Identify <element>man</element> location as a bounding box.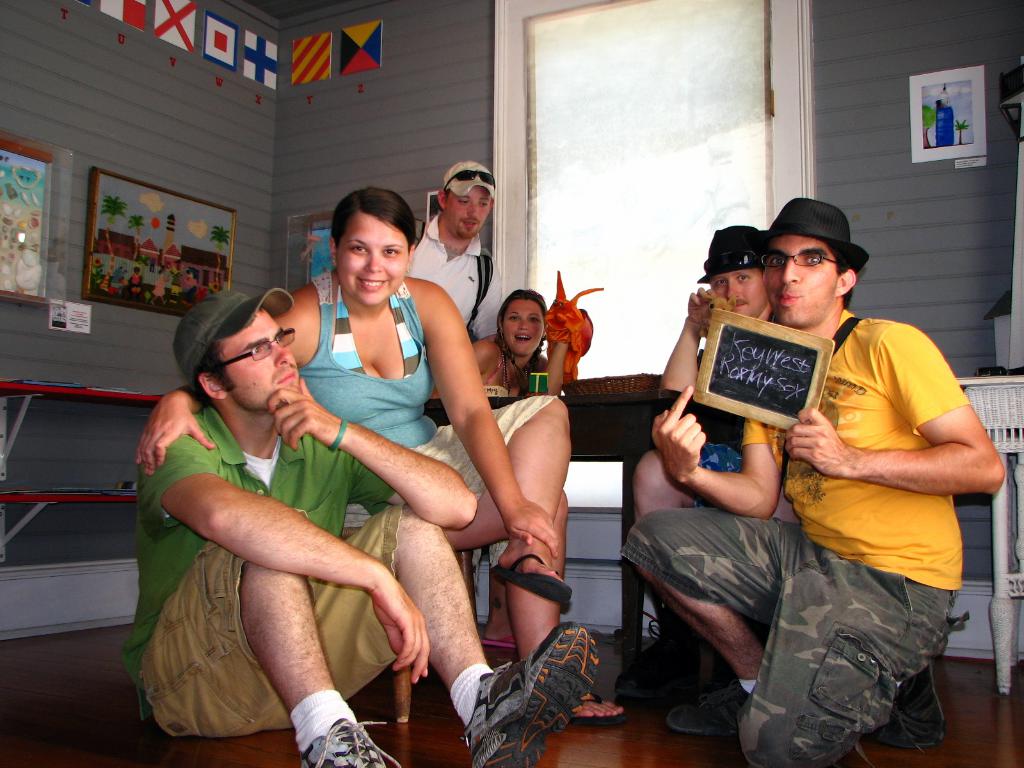
detection(609, 225, 780, 710).
